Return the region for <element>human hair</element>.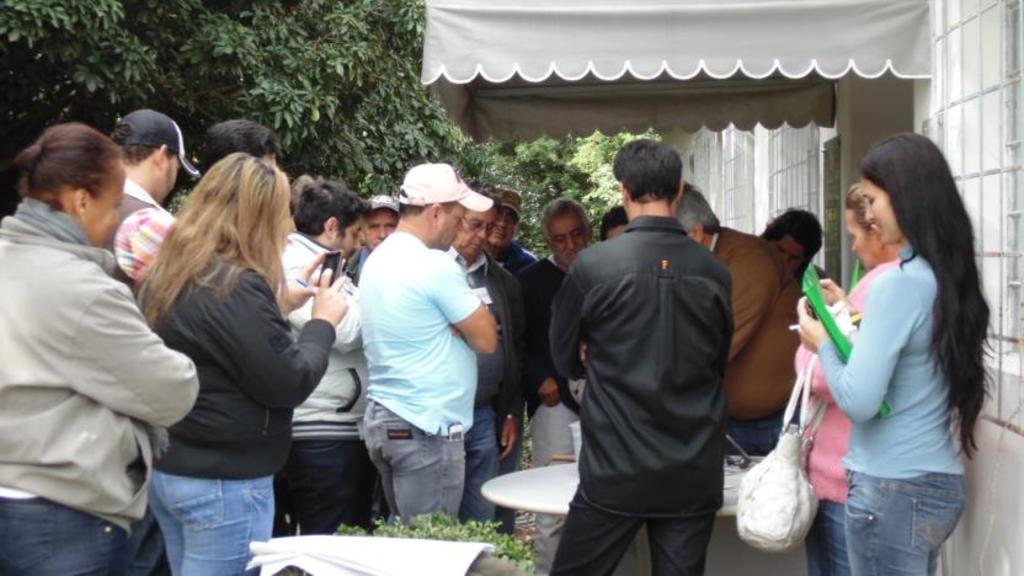
box=[676, 180, 721, 234].
